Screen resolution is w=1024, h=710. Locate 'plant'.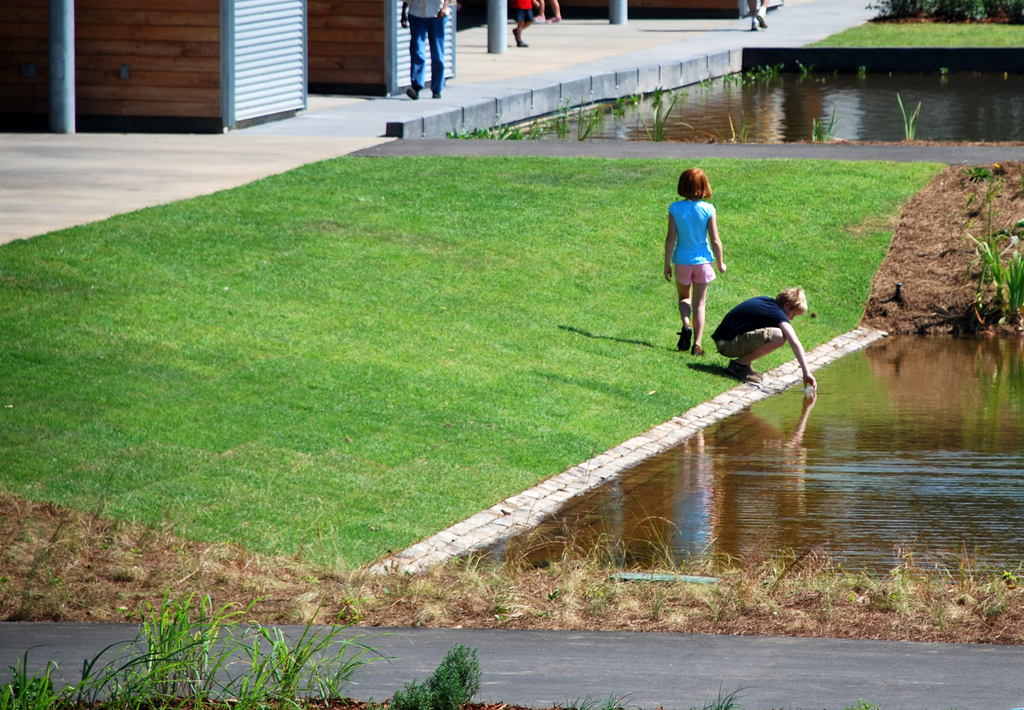
box=[552, 681, 648, 709].
